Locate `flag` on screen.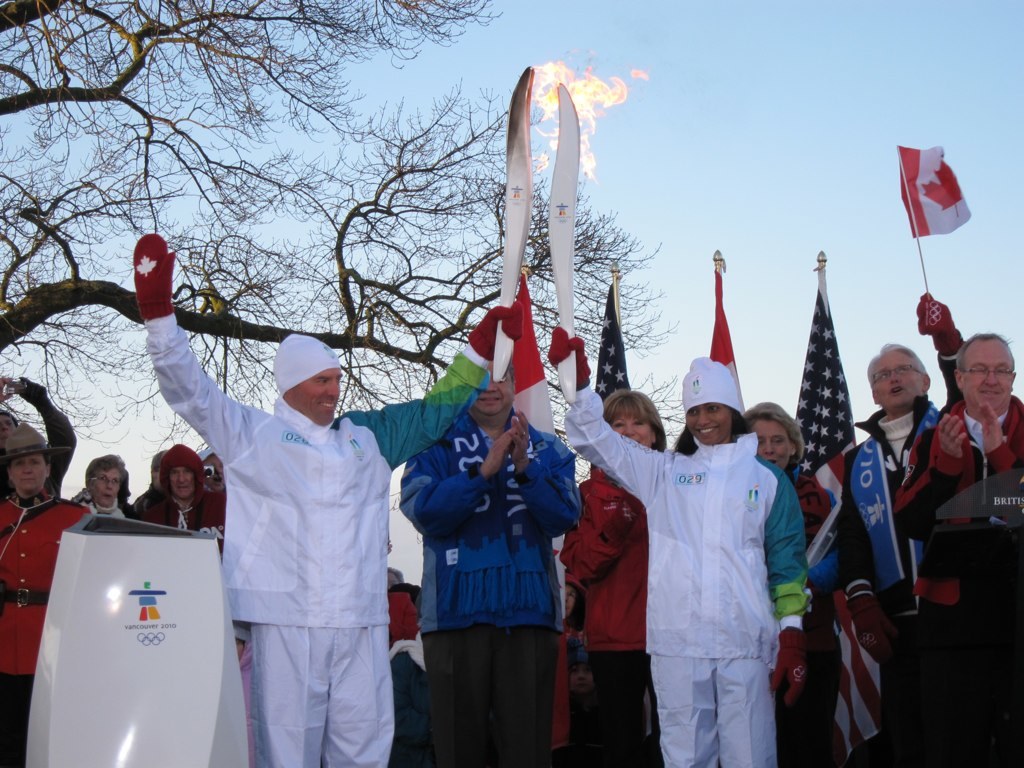
On screen at [789, 290, 861, 478].
